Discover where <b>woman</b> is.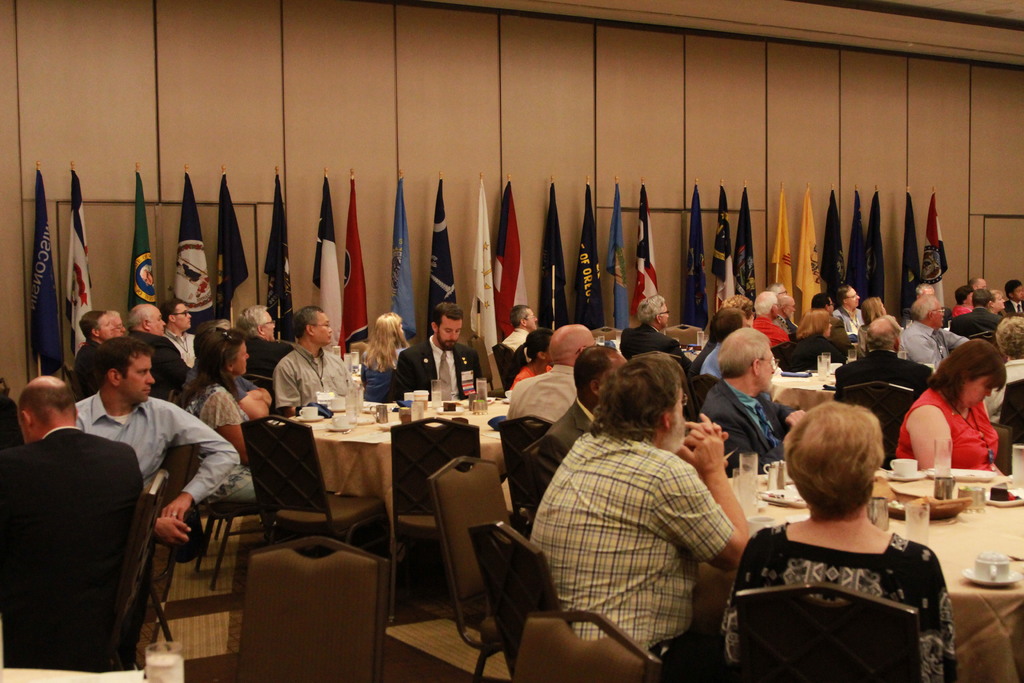
Discovered at [left=956, top=286, right=976, bottom=315].
